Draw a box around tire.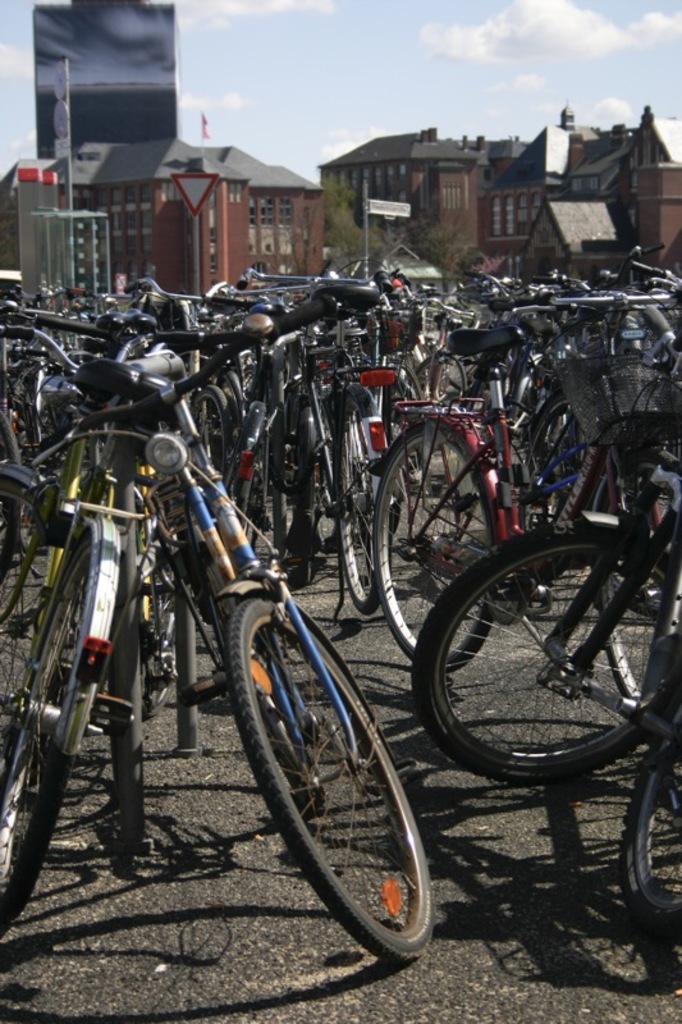
518,396,590,530.
